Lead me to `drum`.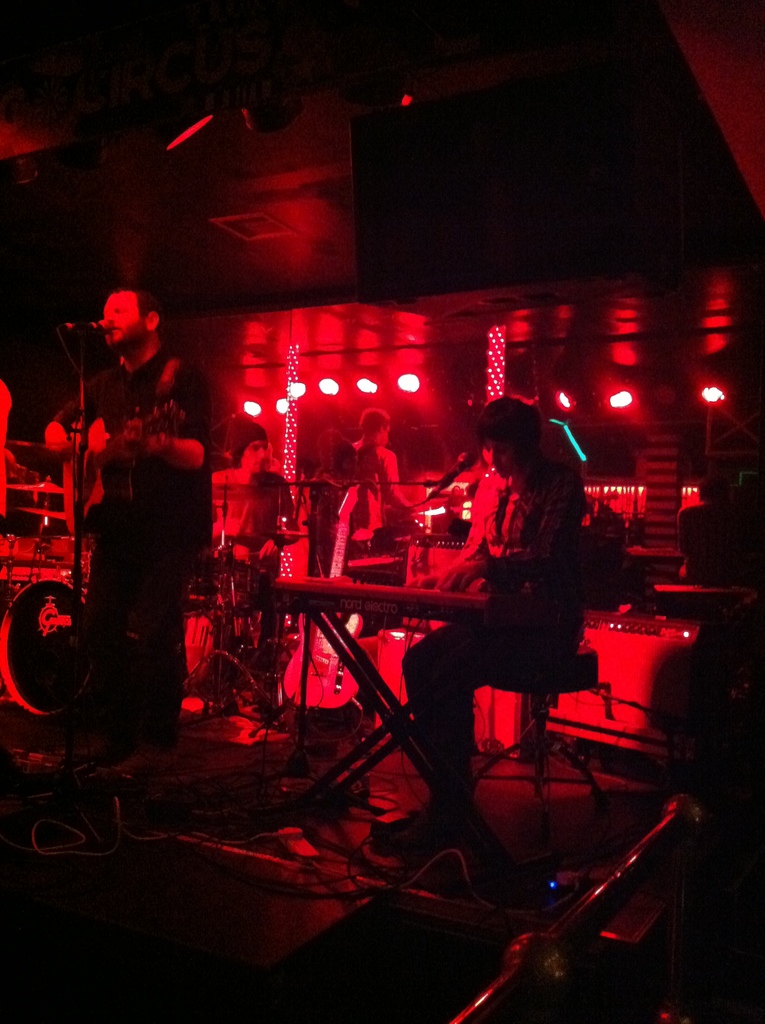
Lead to left=0, top=579, right=86, bottom=720.
